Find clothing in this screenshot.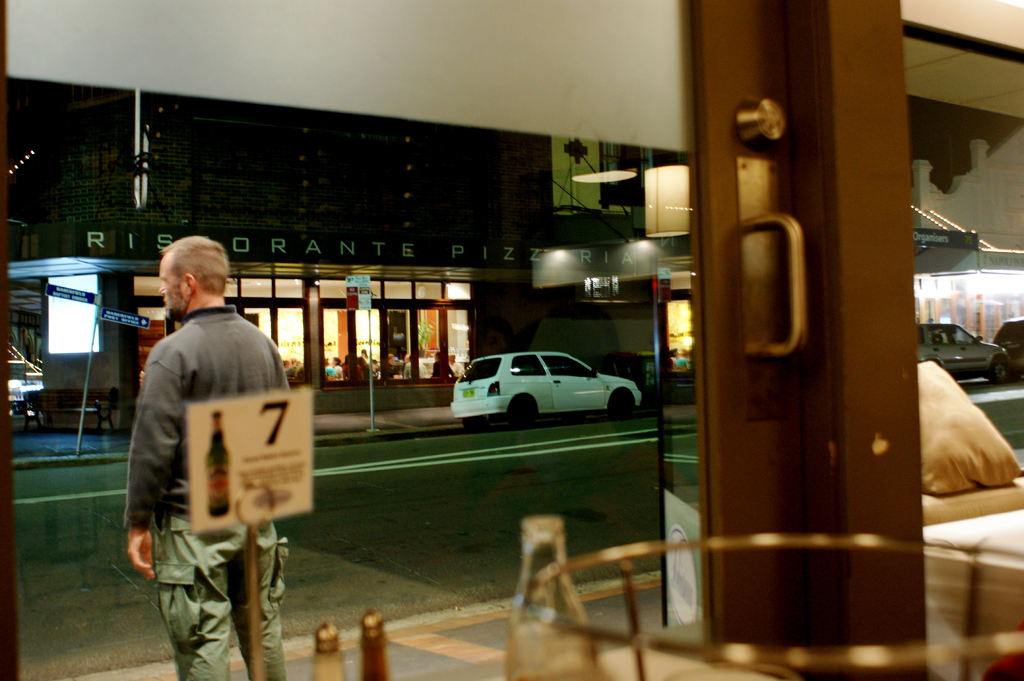
The bounding box for clothing is pyautogui.locateOnScreen(113, 279, 278, 632).
